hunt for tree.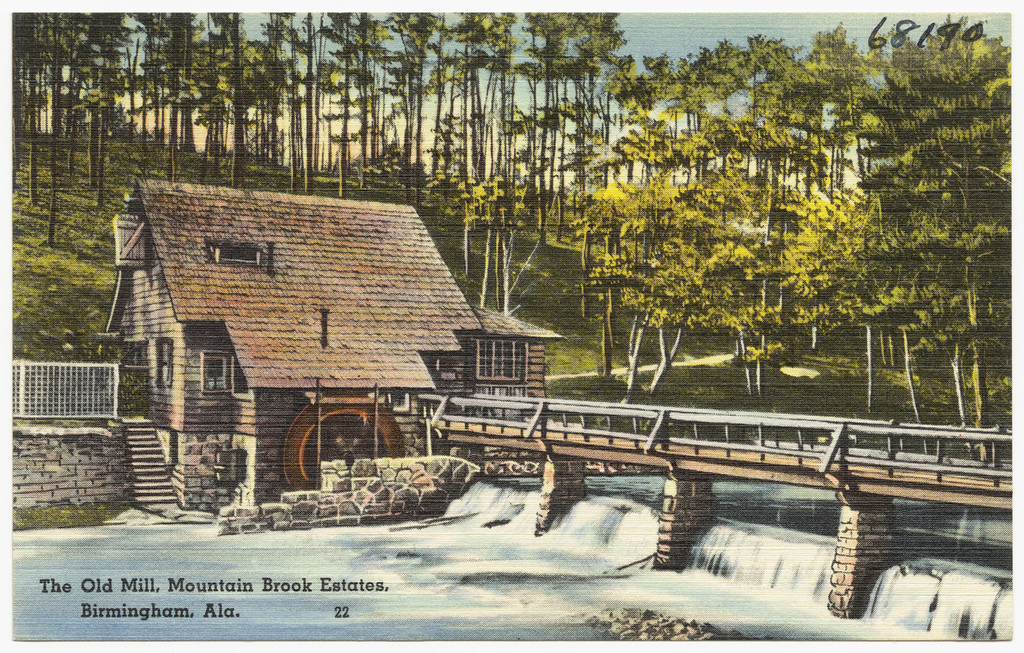
Hunted down at select_region(825, 38, 904, 199).
